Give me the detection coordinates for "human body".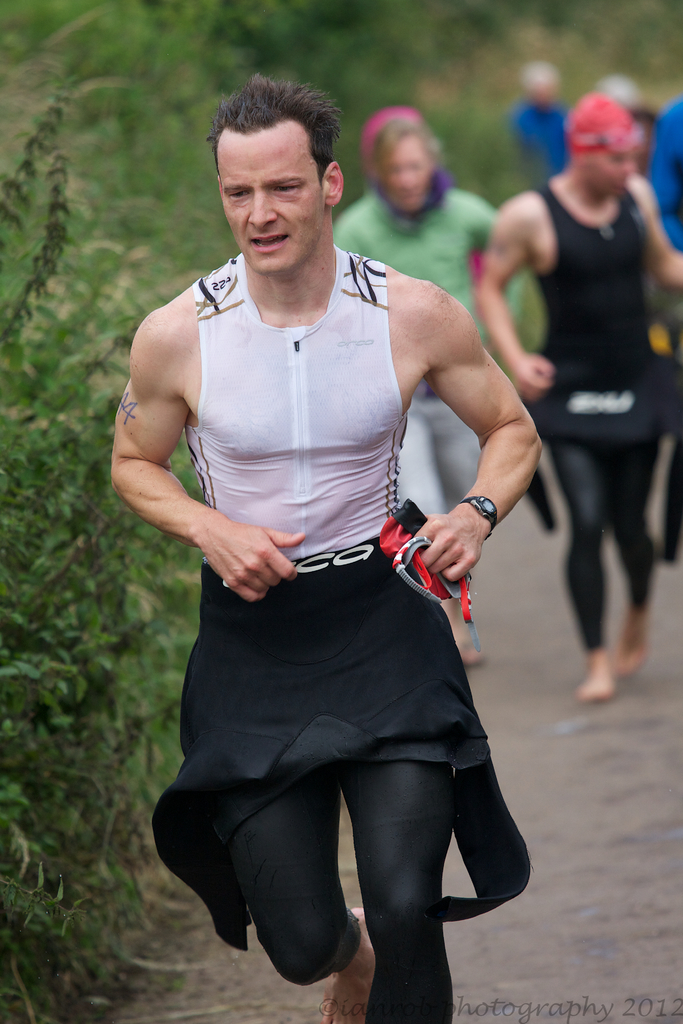
506/97/575/187.
